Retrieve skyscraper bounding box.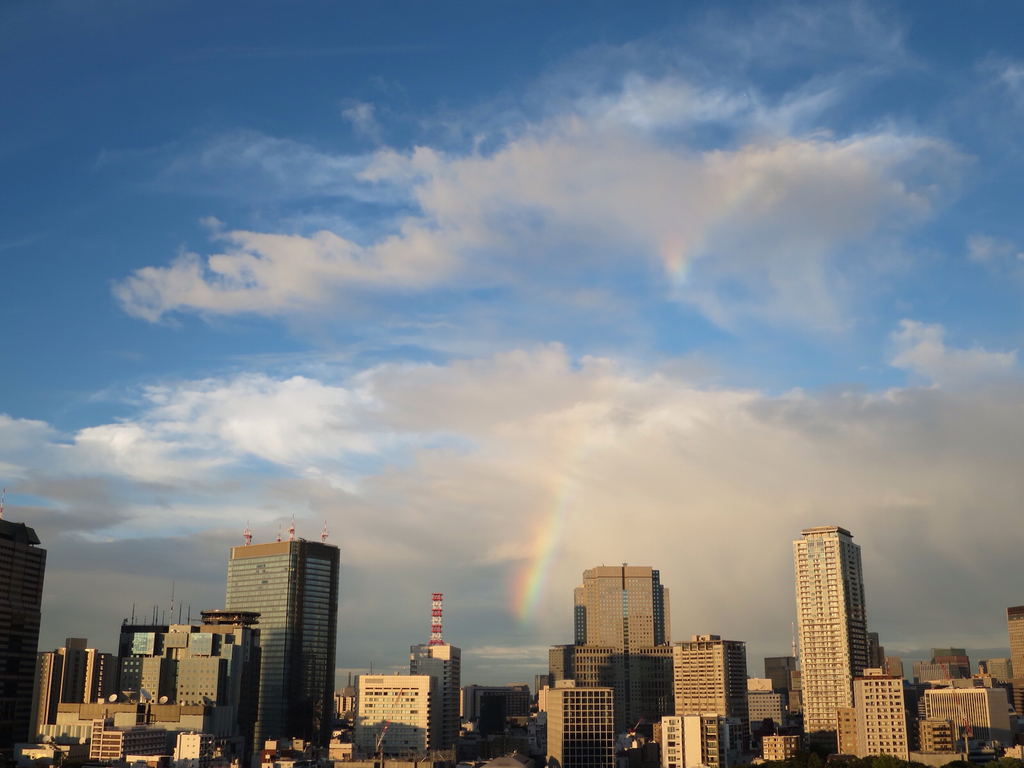
Bounding box: box=[351, 674, 452, 764].
